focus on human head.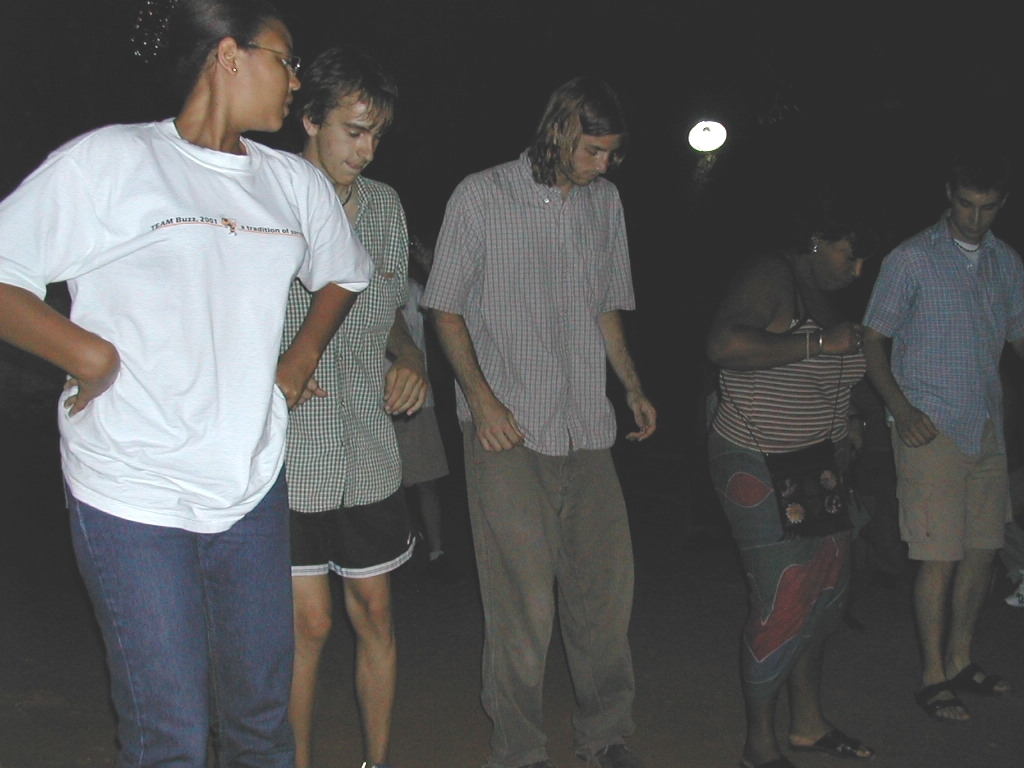
Focused at <region>948, 136, 1023, 238</region>.
